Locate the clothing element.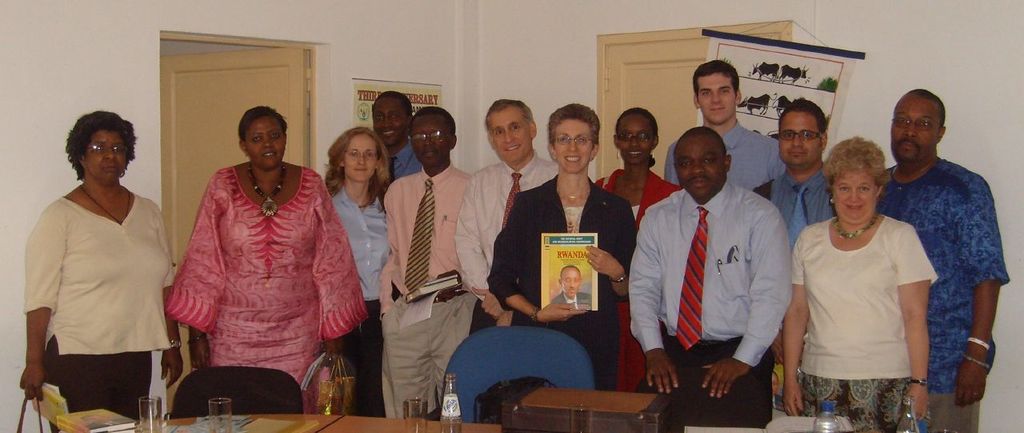
Element bbox: (x1=487, y1=179, x2=634, y2=396).
